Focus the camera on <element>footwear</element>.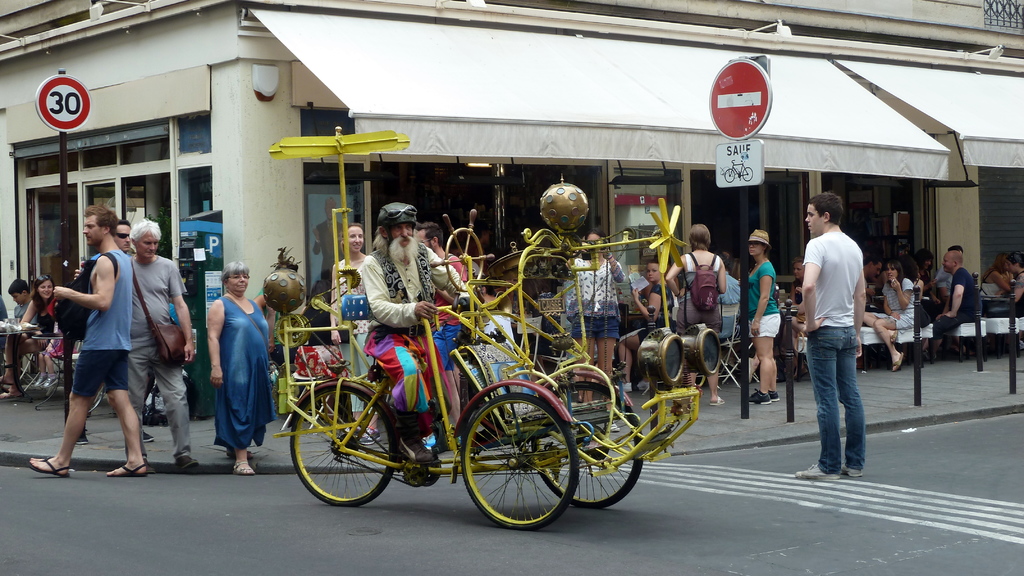
Focus region: {"left": 710, "top": 396, "right": 723, "bottom": 408}.
